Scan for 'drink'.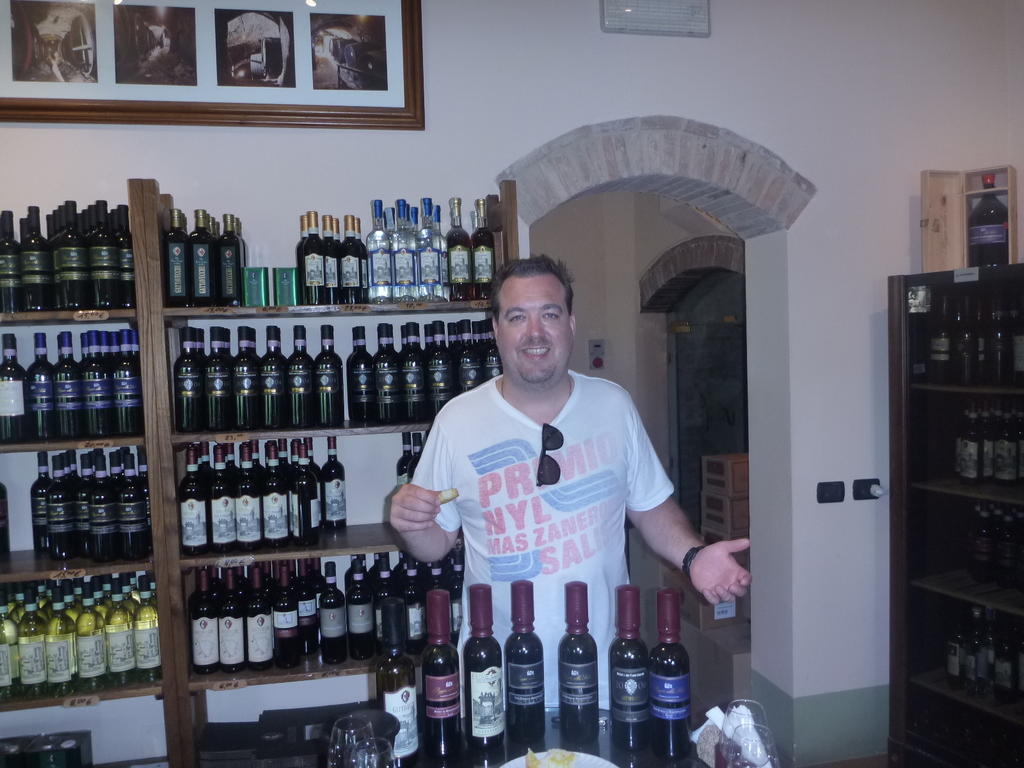
Scan result: region(355, 217, 367, 303).
